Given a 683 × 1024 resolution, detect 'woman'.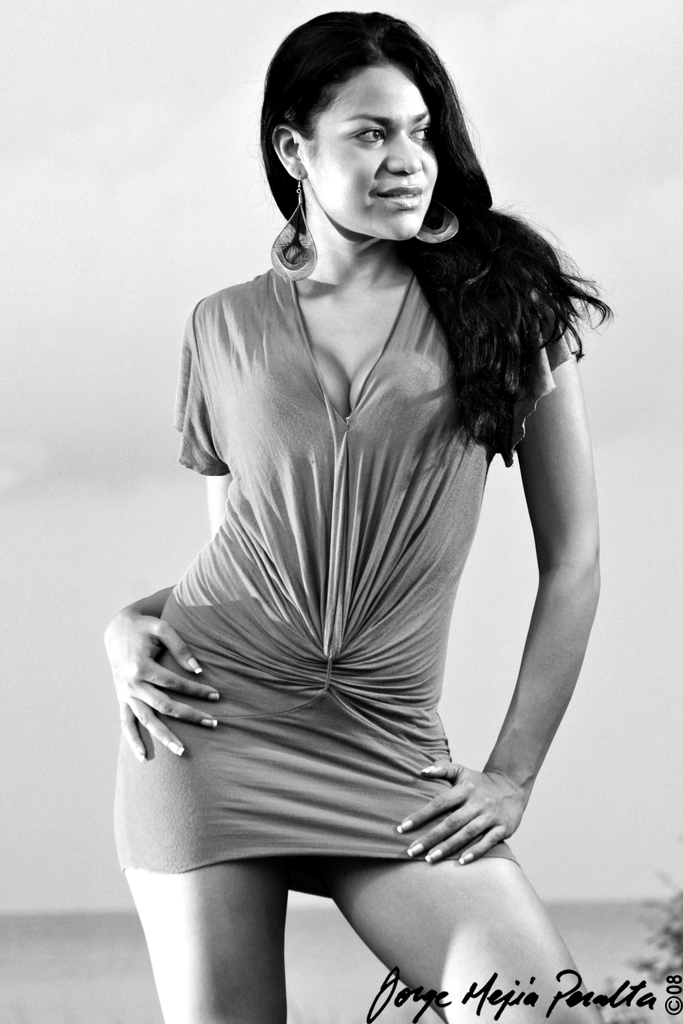
[94, 31, 621, 950].
